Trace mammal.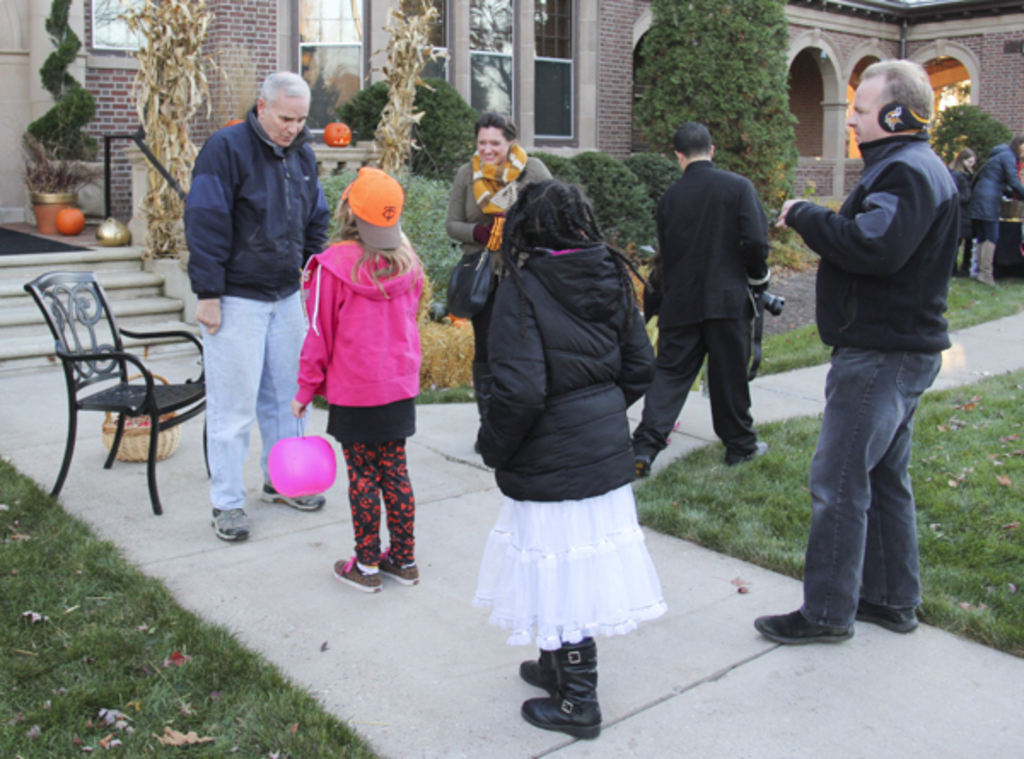
Traced to pyautogui.locateOnScreen(183, 70, 329, 542).
